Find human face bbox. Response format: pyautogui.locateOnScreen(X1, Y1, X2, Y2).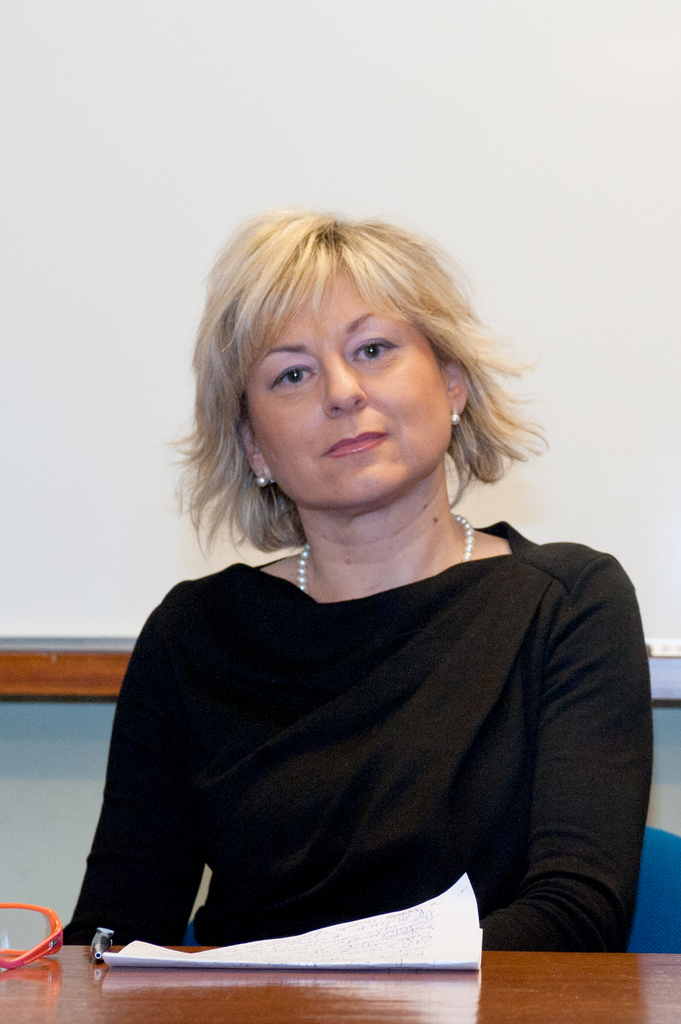
pyautogui.locateOnScreen(242, 266, 448, 513).
